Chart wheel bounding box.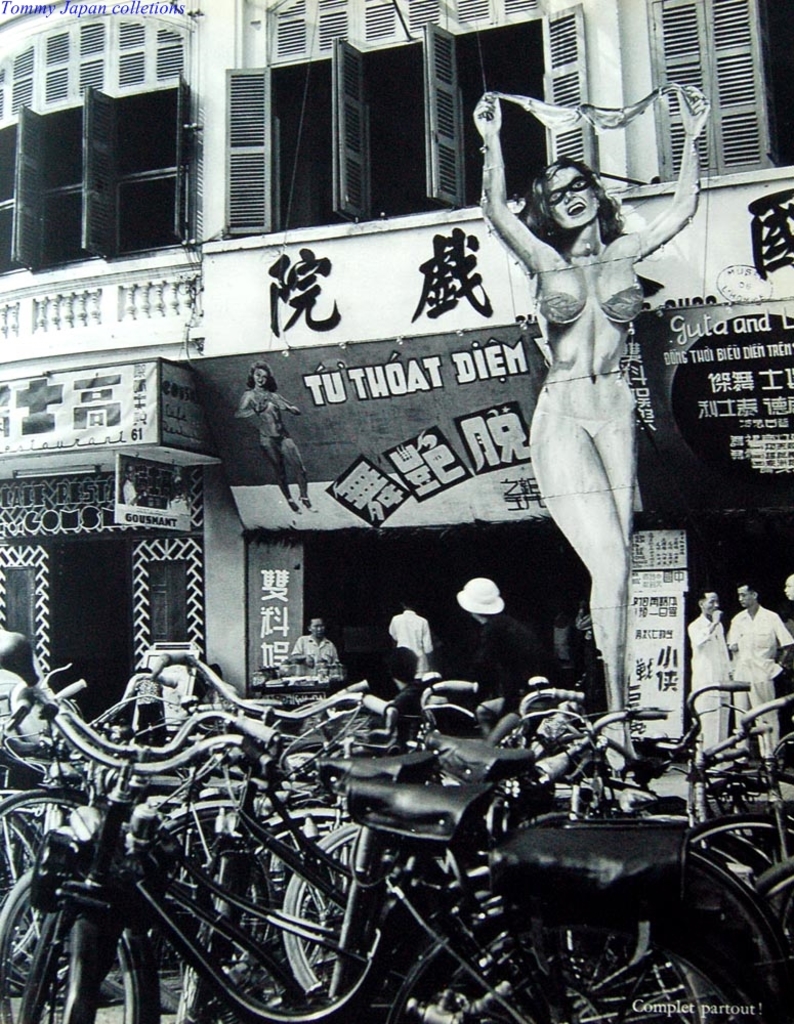
Charted: x1=0, y1=786, x2=94, y2=892.
